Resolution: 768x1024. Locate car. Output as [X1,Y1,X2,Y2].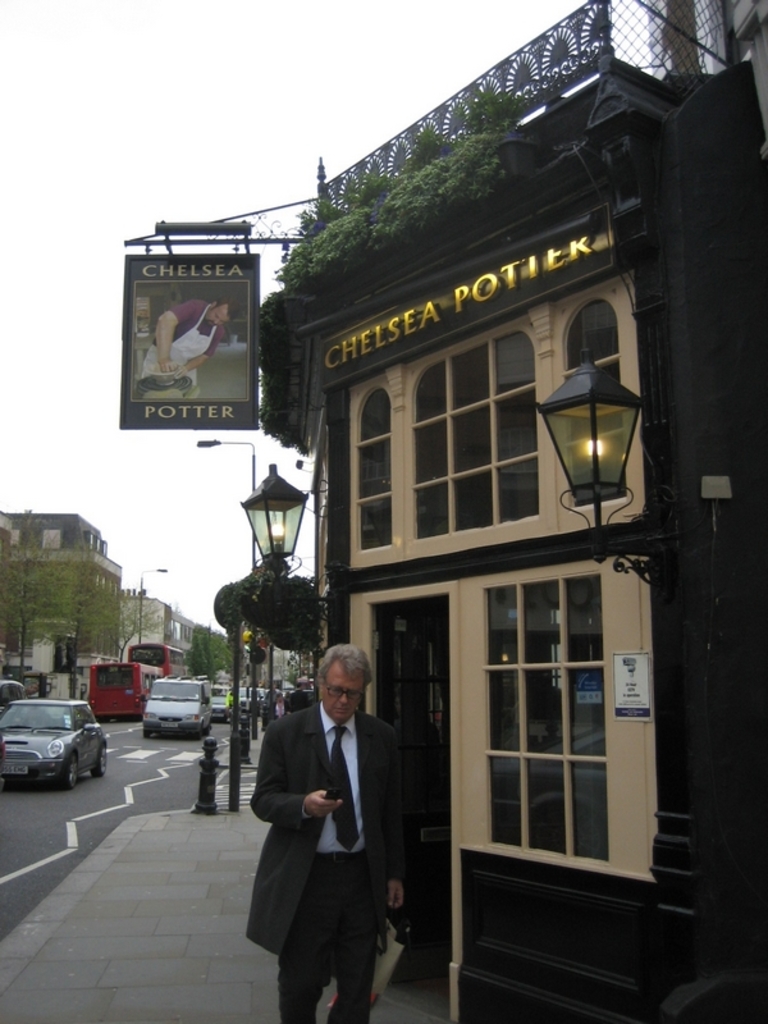
[216,684,230,717].
